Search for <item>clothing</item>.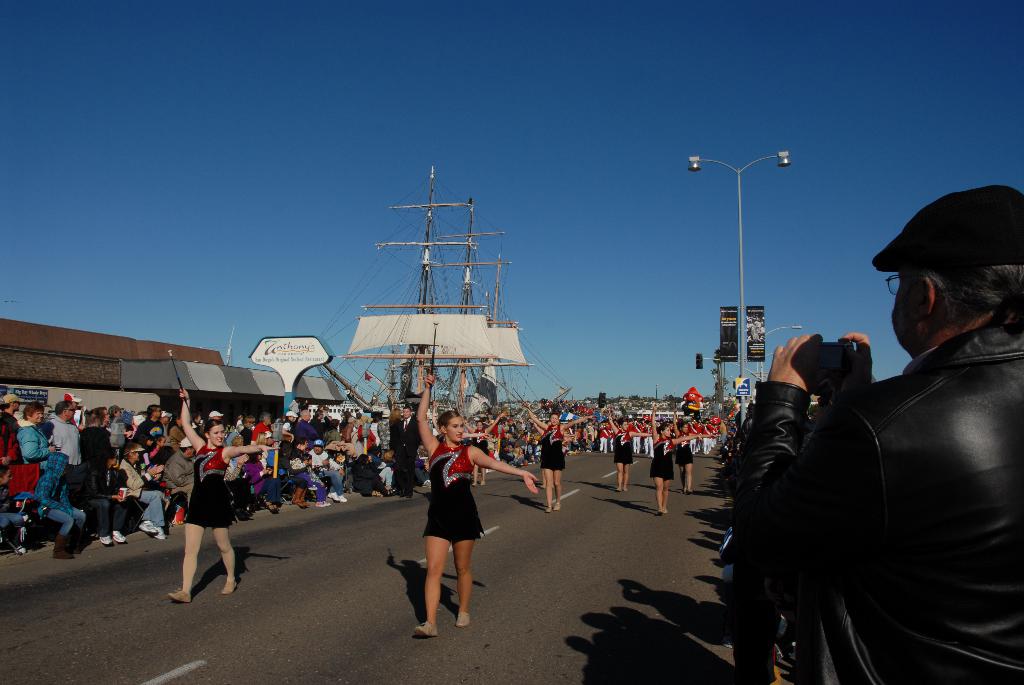
Found at [x1=17, y1=414, x2=48, y2=462].
